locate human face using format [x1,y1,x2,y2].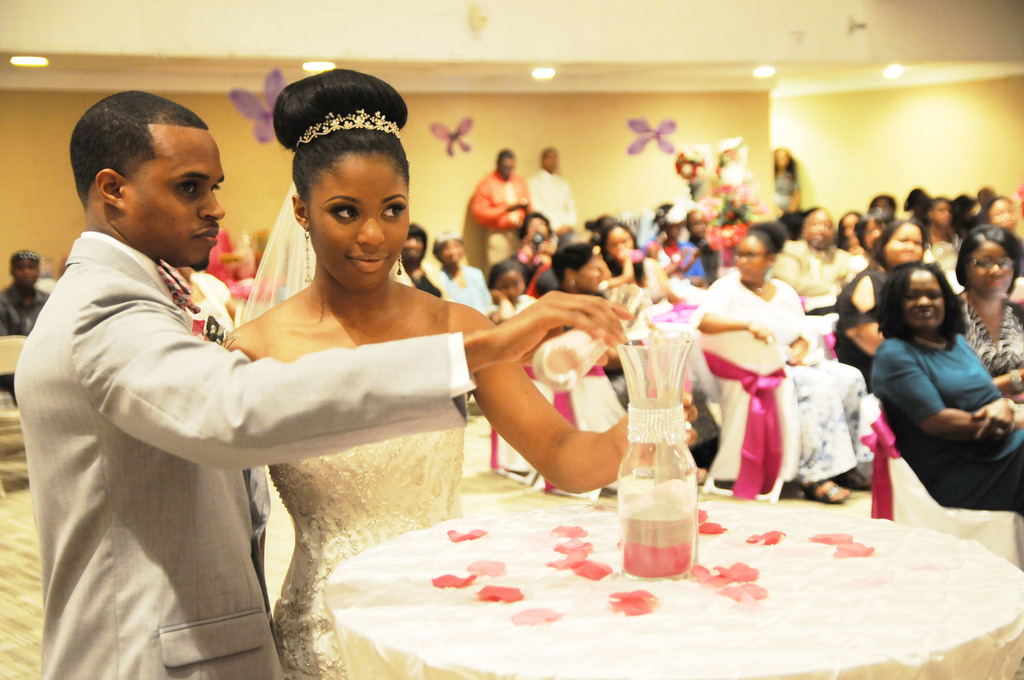
[399,236,426,264].
